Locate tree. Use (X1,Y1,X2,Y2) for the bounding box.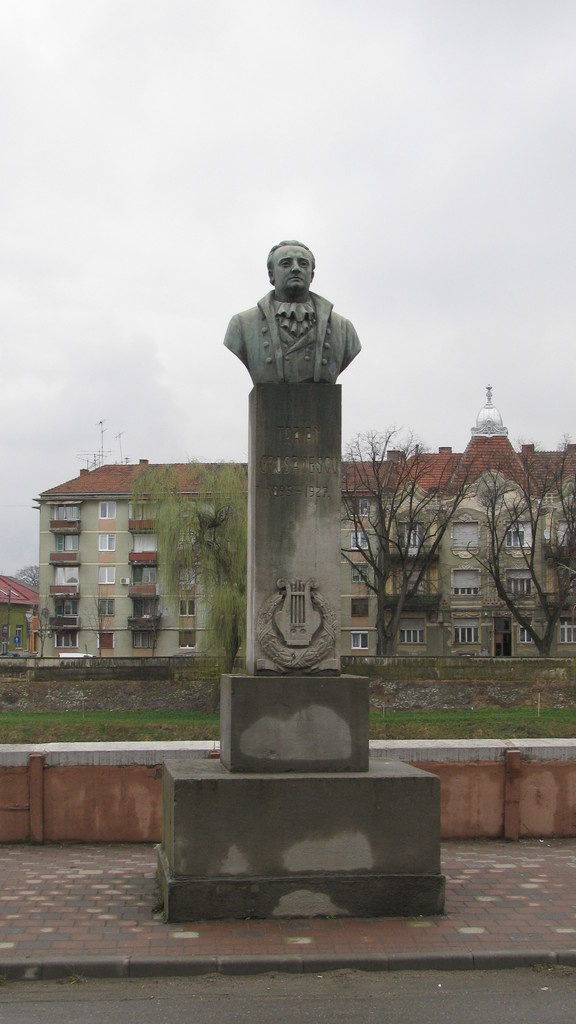
(130,449,263,688).
